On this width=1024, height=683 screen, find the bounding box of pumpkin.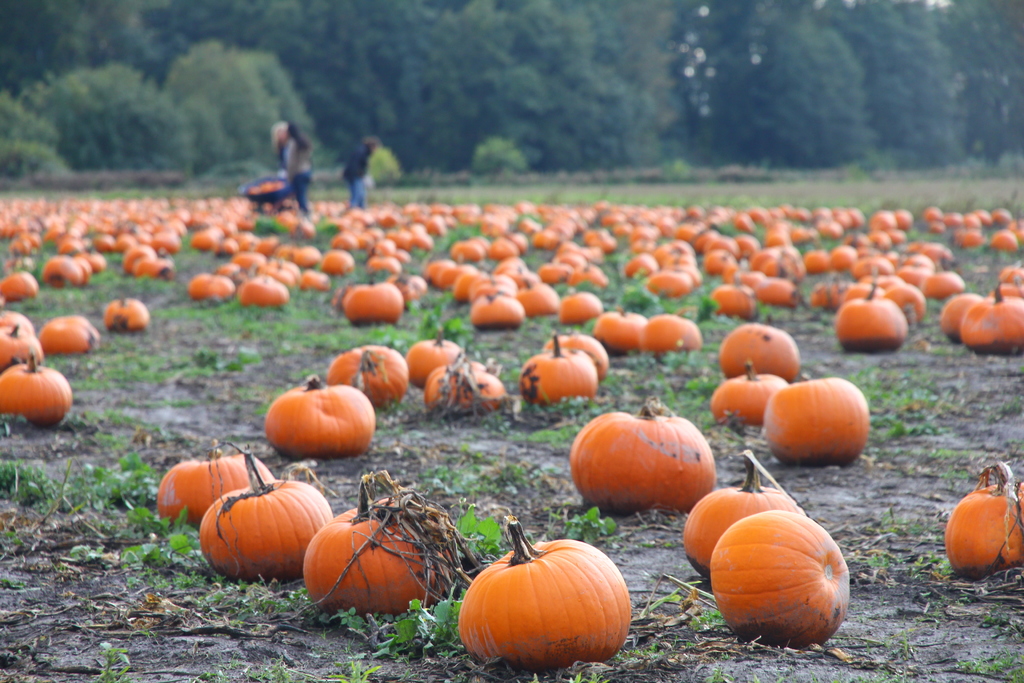
Bounding box: (426, 364, 500, 415).
